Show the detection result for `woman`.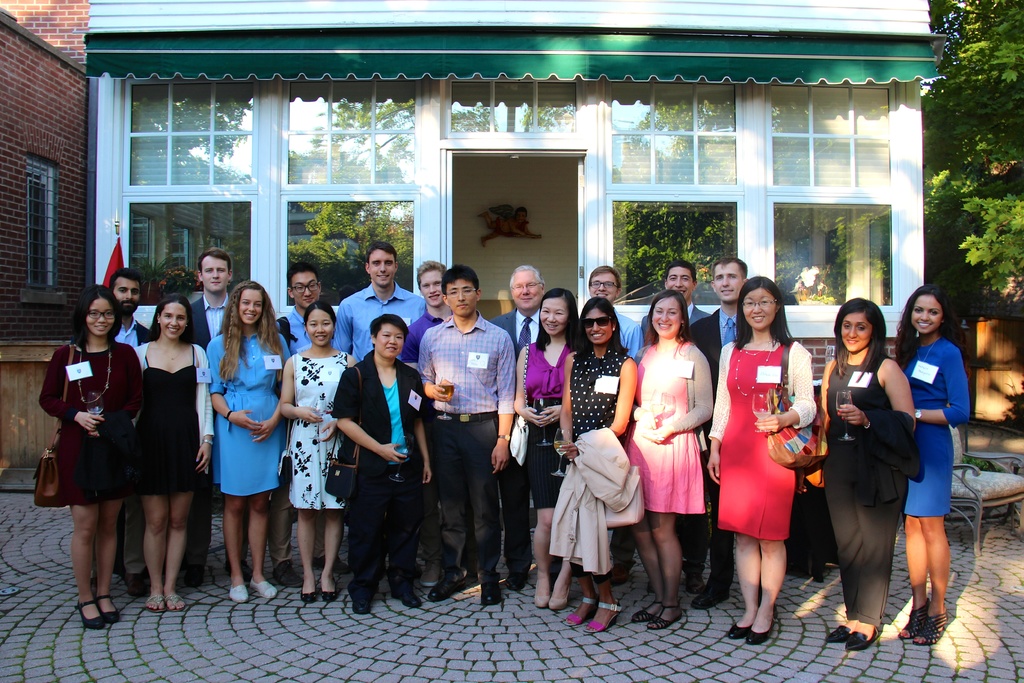
x1=329, y1=313, x2=433, y2=616.
